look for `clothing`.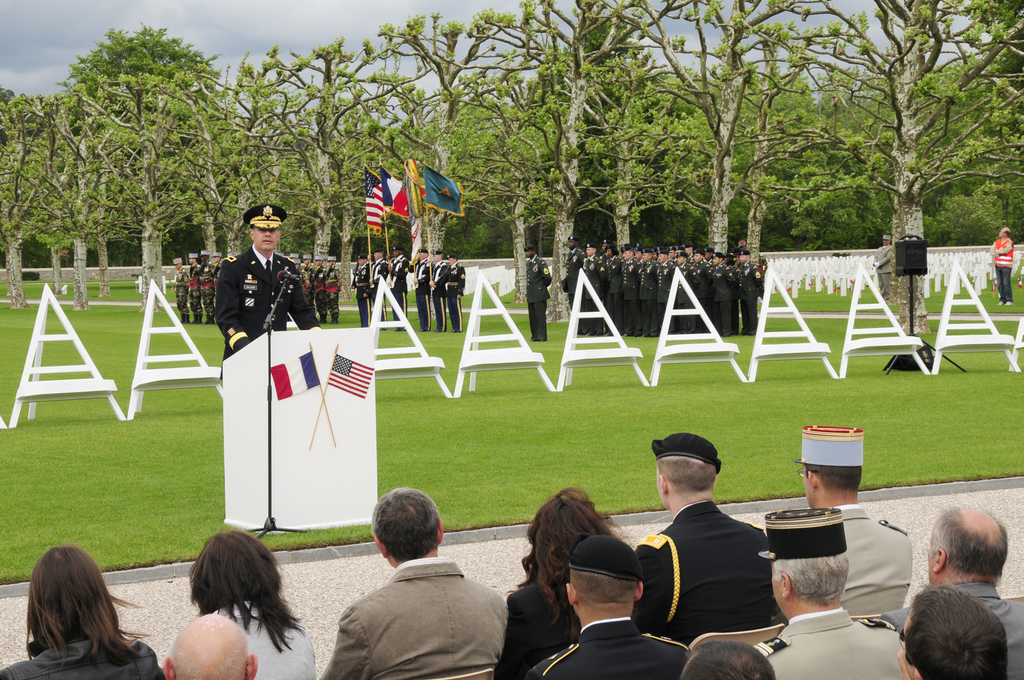
Found: [996,236,1022,305].
